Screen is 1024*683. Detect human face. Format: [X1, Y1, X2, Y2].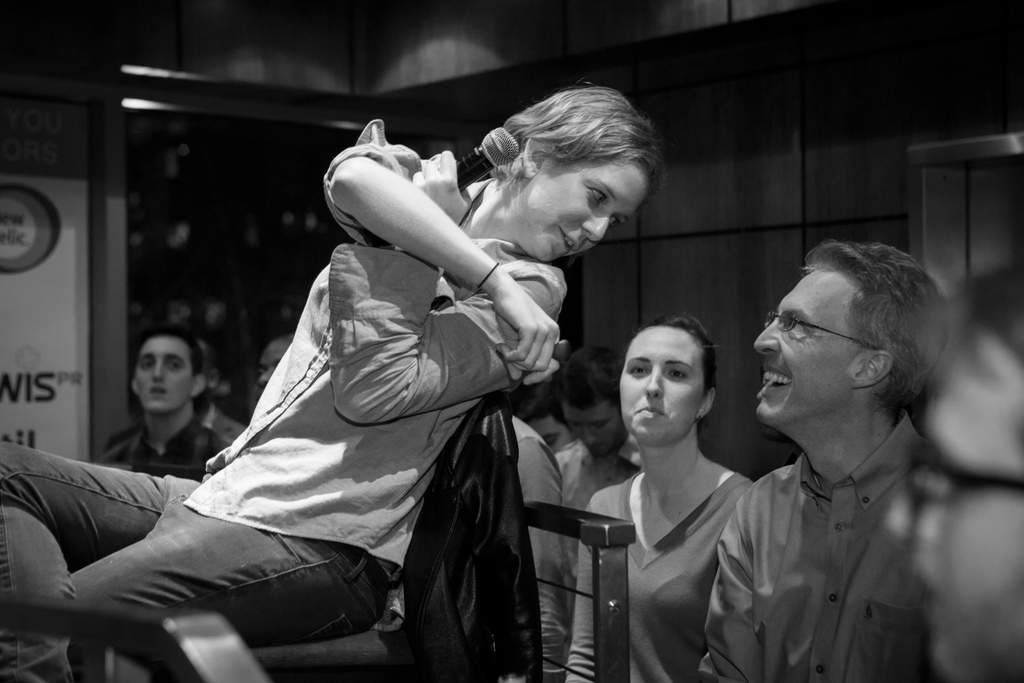
[890, 333, 1023, 682].
